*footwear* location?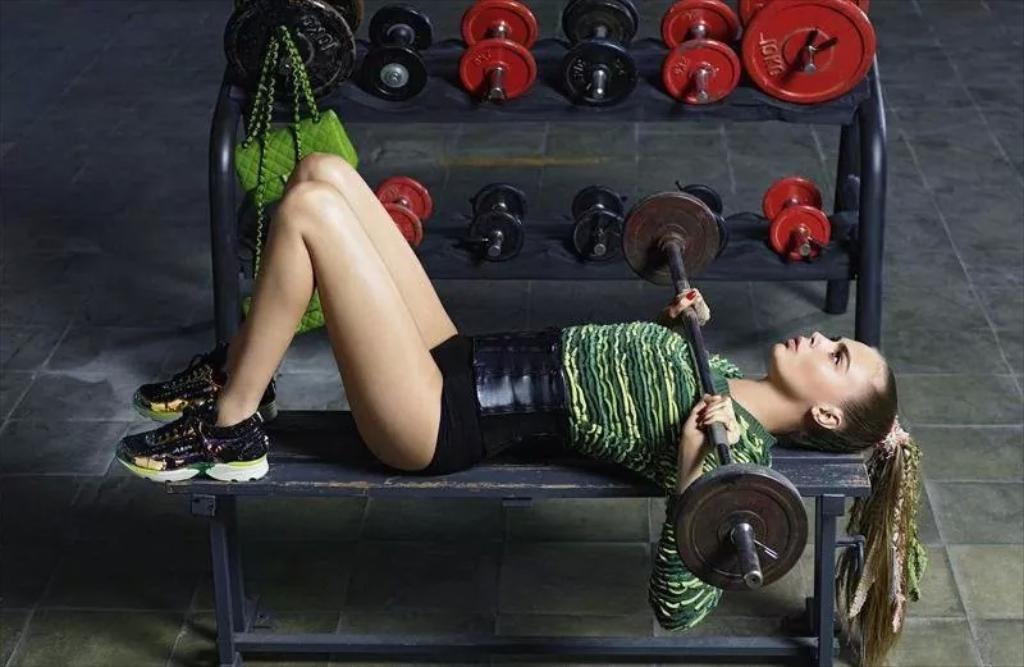
{"left": 114, "top": 385, "right": 298, "bottom": 498}
